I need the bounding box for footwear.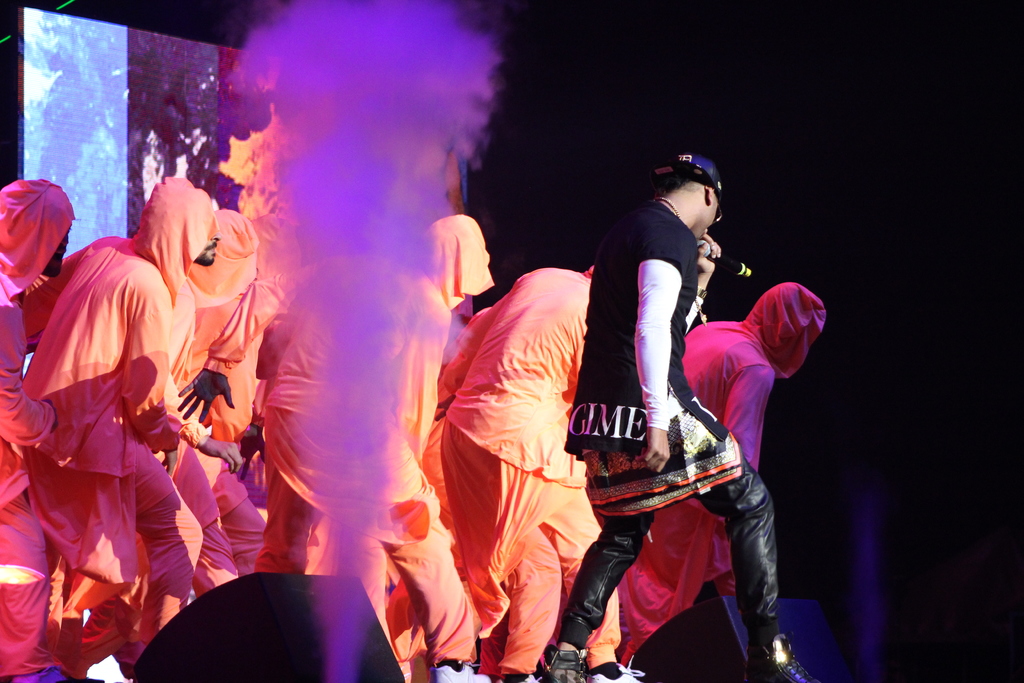
Here it is: Rect(586, 648, 643, 682).
